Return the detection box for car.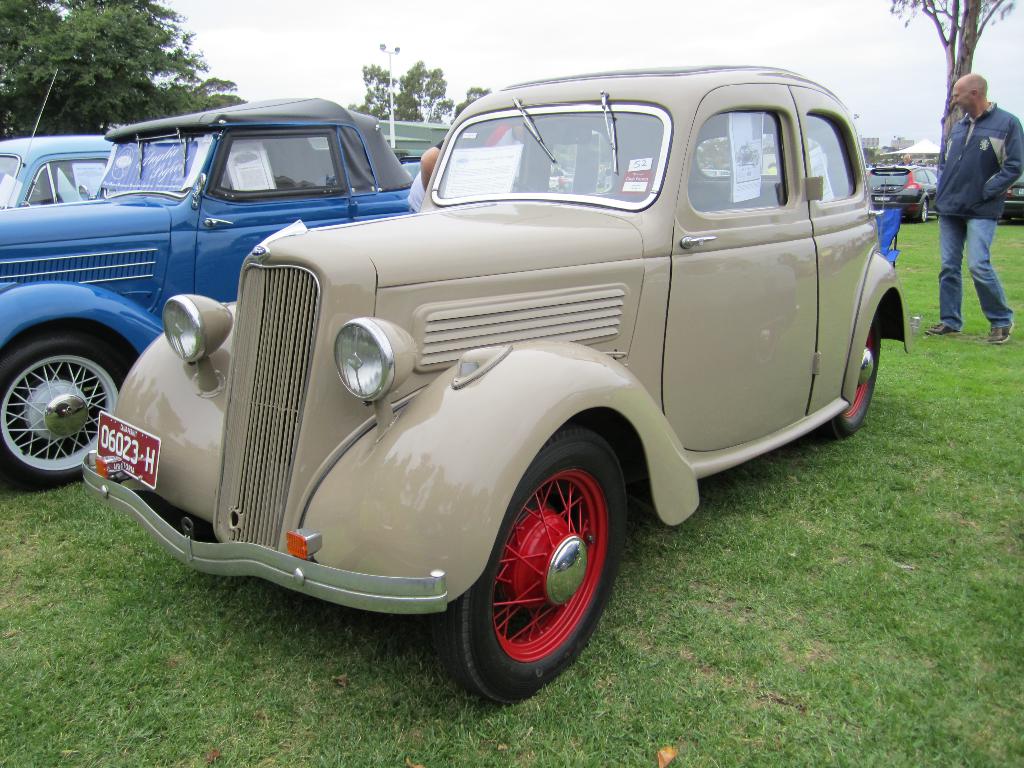
(10, 17, 925, 739).
